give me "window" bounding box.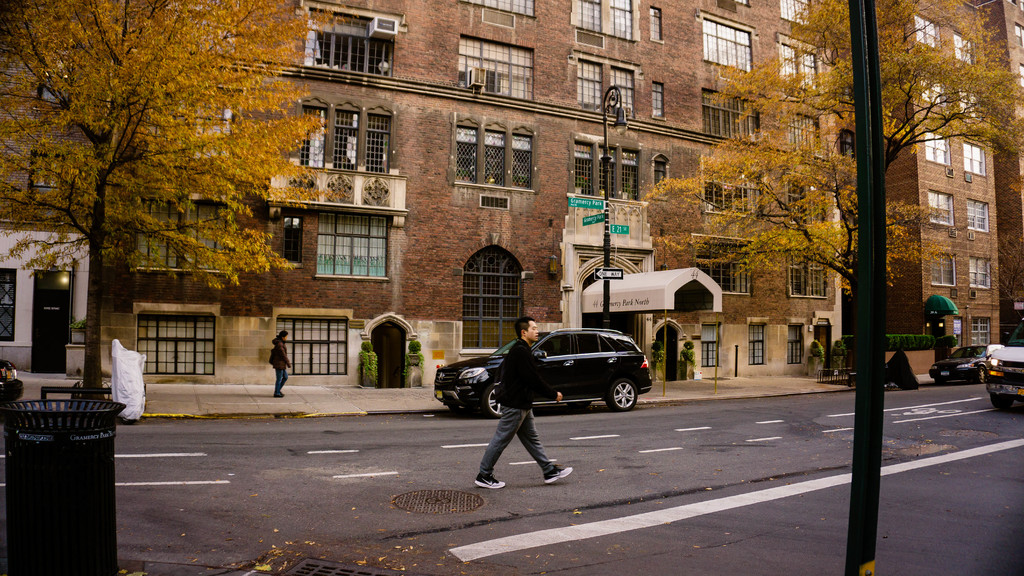
Rect(924, 188, 955, 227).
